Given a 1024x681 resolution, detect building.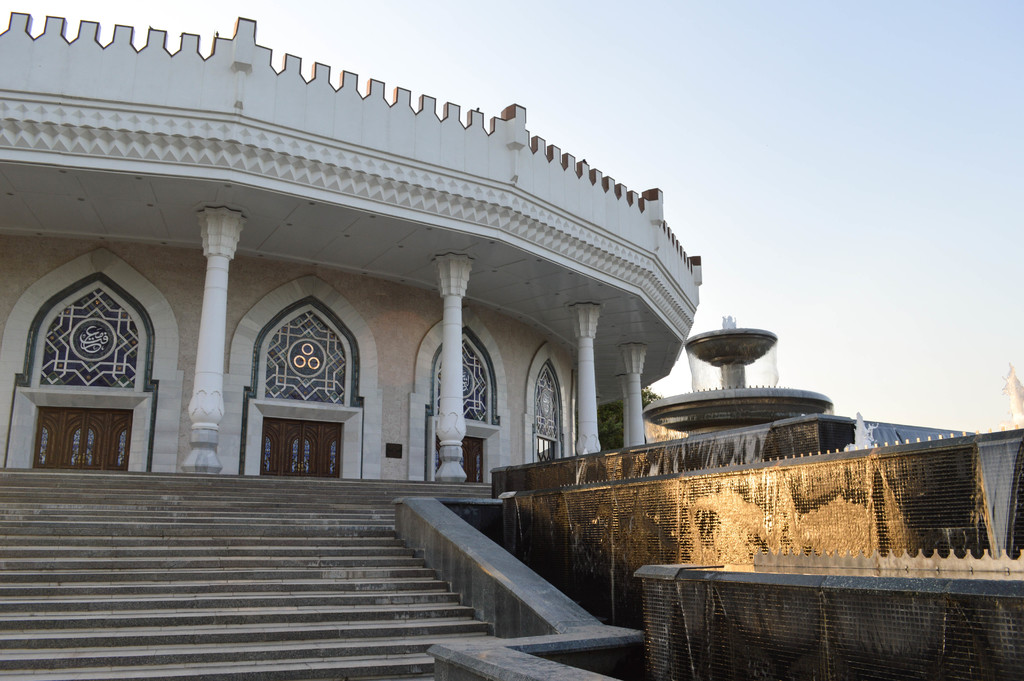
0,10,705,481.
